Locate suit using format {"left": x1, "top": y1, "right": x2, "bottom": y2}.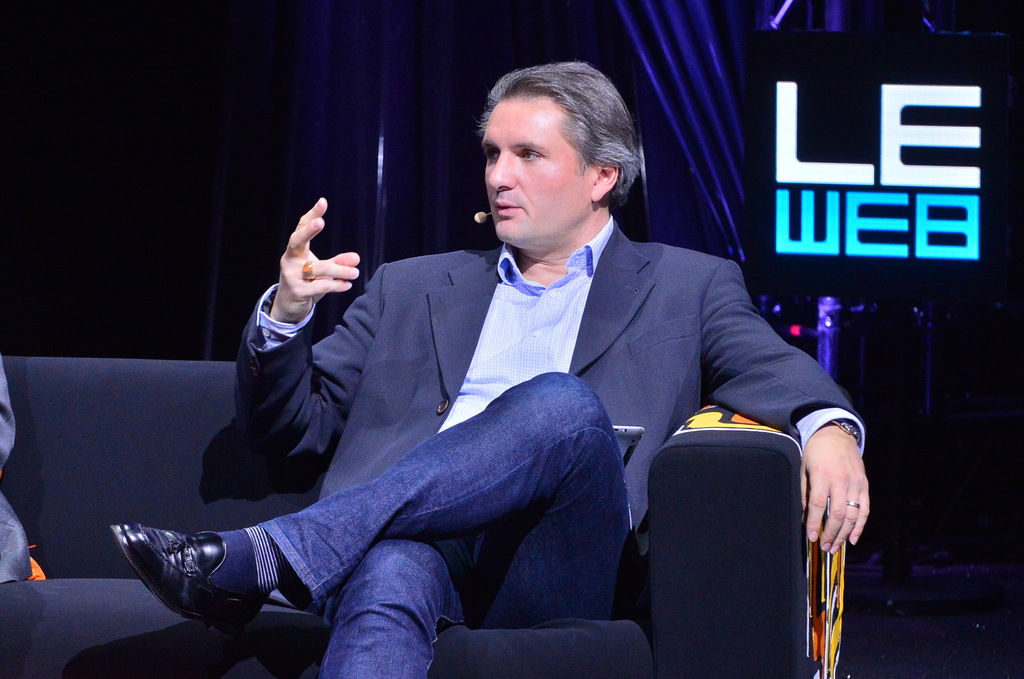
{"left": 0, "top": 357, "right": 36, "bottom": 586}.
